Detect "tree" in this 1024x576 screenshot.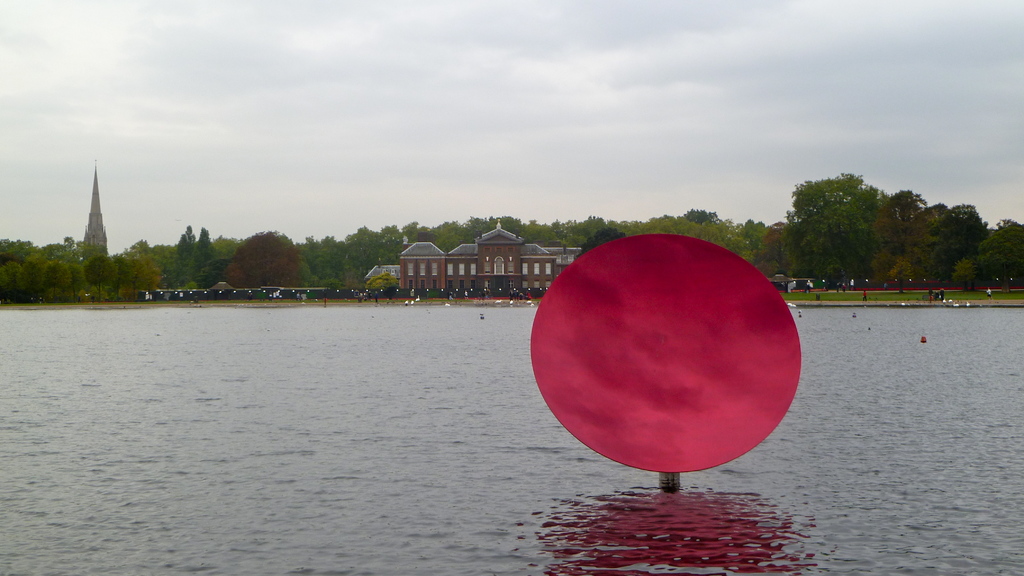
Detection: <box>208,219,303,282</box>.
